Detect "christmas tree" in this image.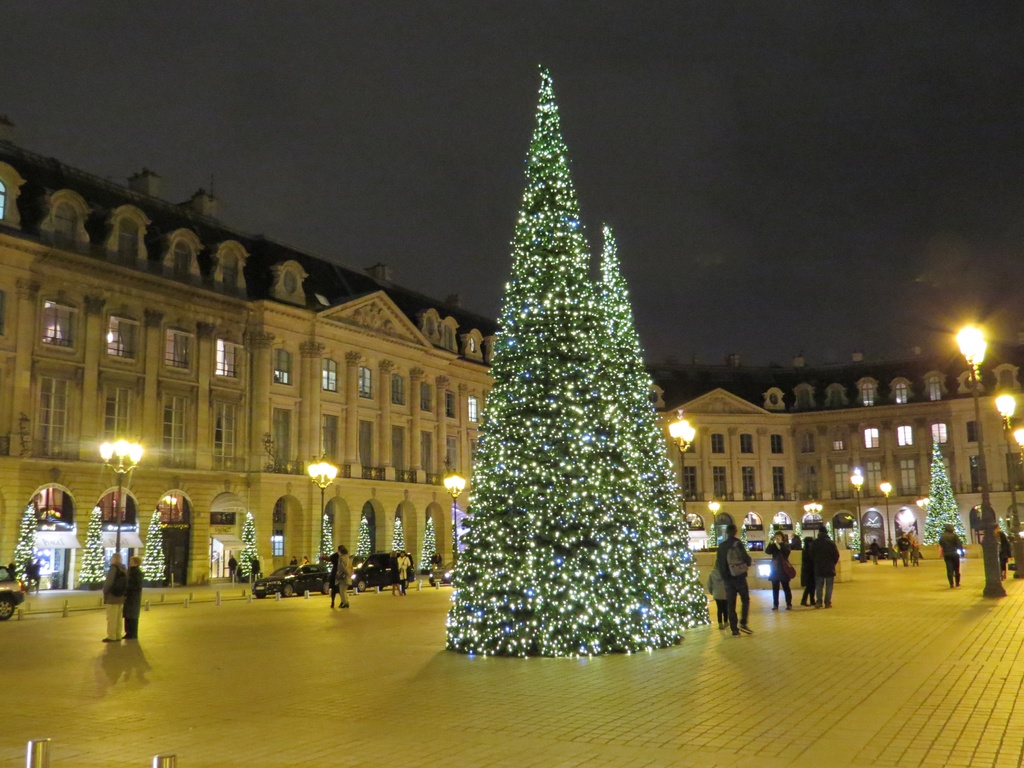
Detection: pyautogui.locateOnScreen(418, 516, 444, 573).
